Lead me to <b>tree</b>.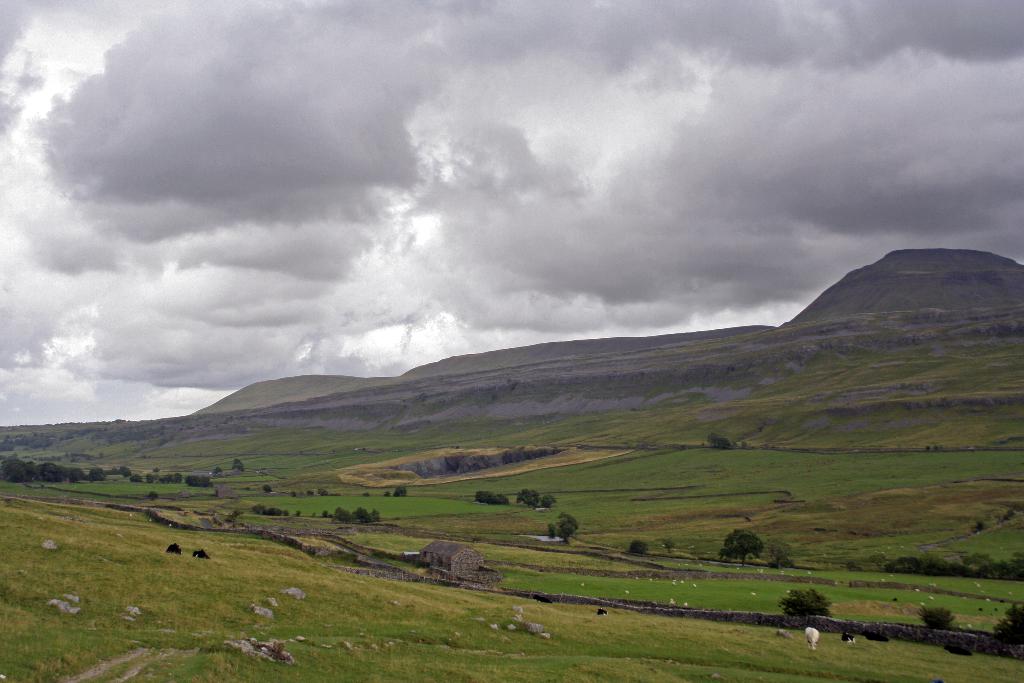
Lead to left=655, top=537, right=677, bottom=554.
